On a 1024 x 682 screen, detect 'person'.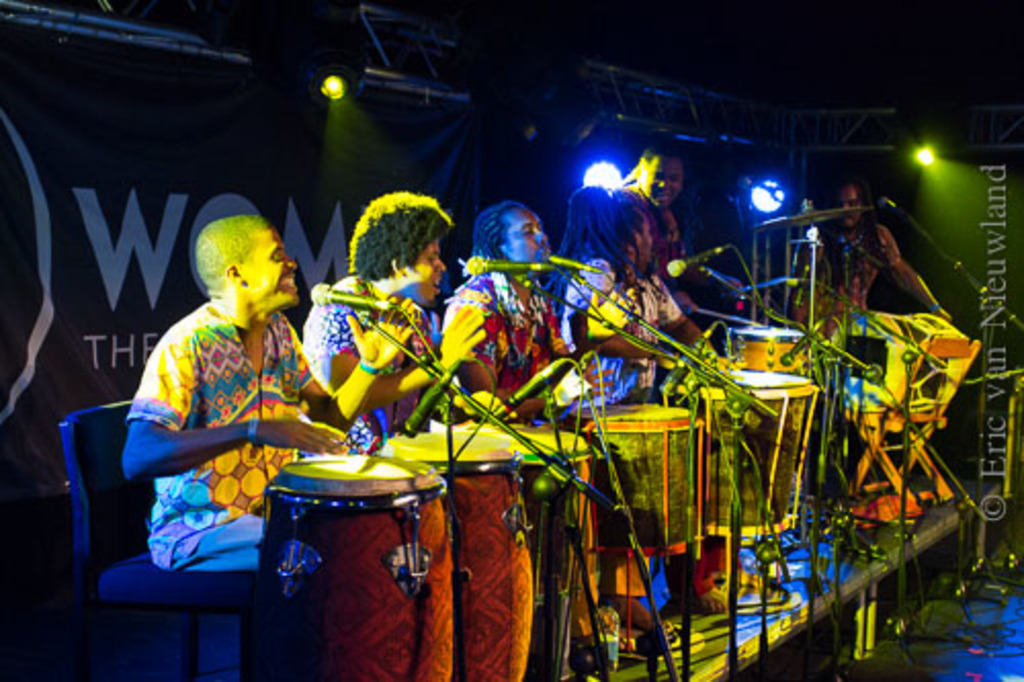
(297,197,487,451).
